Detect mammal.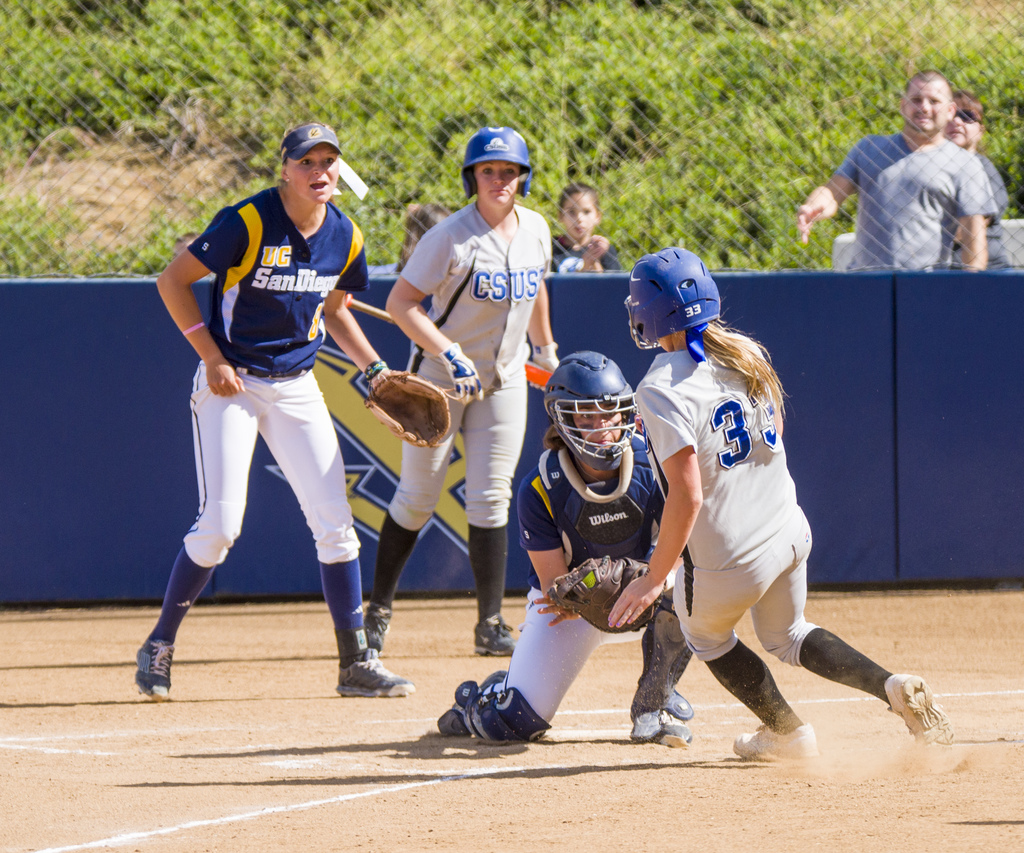
Detected at 938 93 1012 267.
